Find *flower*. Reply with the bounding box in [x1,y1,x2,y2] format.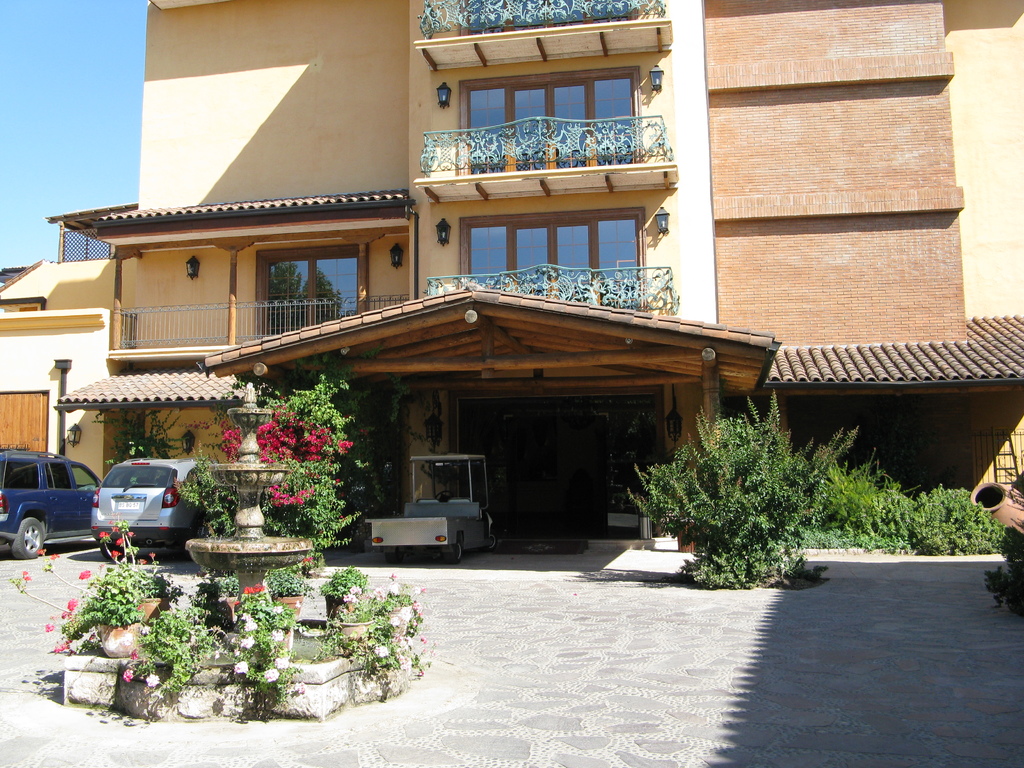
[49,555,58,561].
